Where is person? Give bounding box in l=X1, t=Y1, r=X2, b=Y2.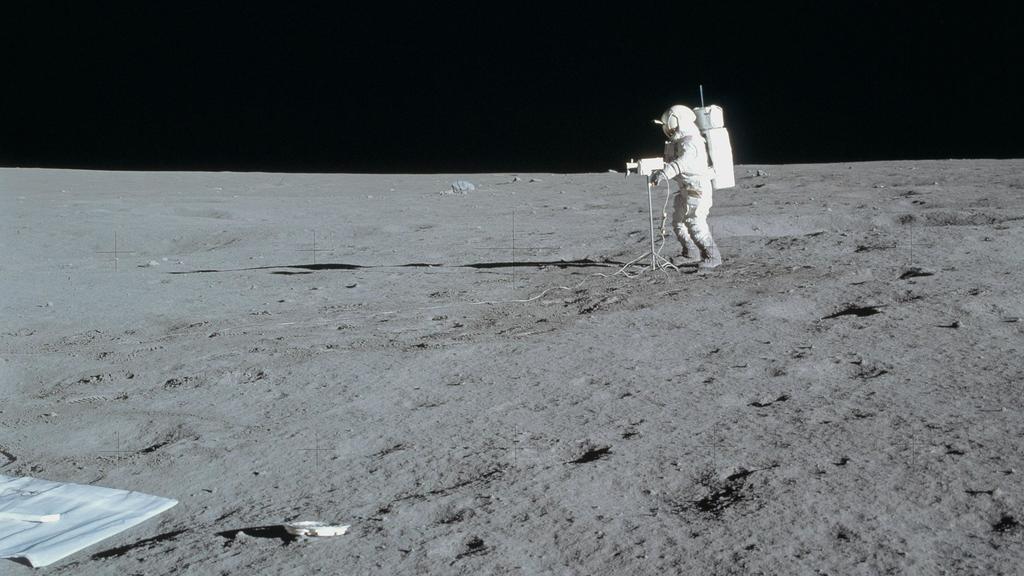
l=648, t=79, r=736, b=263.
